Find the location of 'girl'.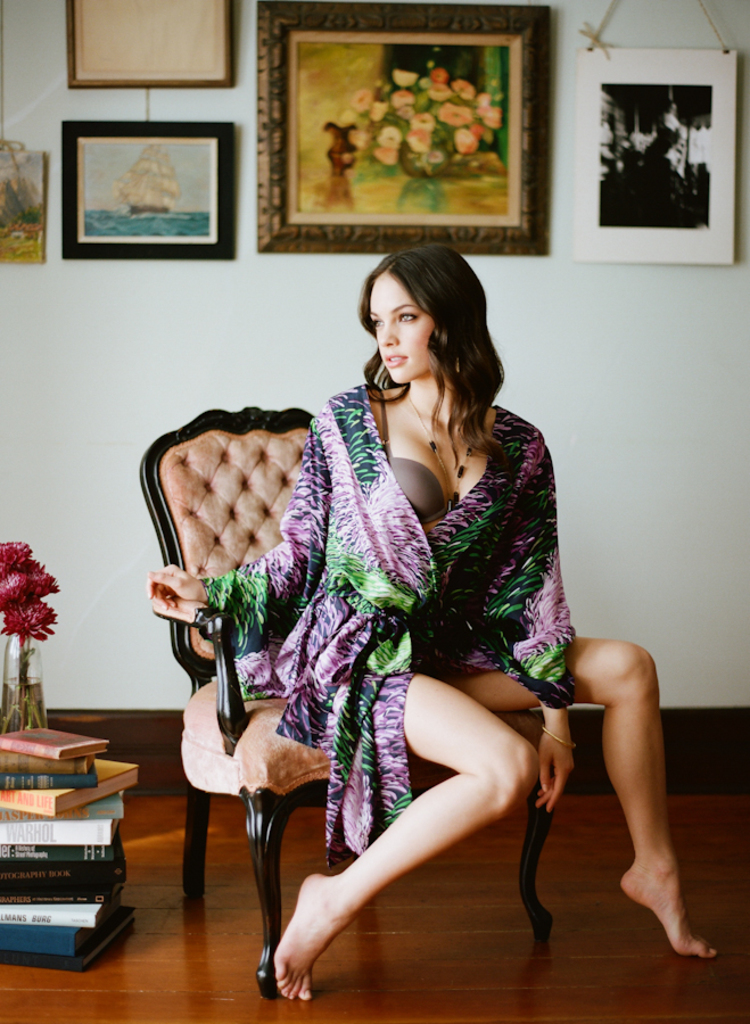
Location: [146,246,715,1002].
